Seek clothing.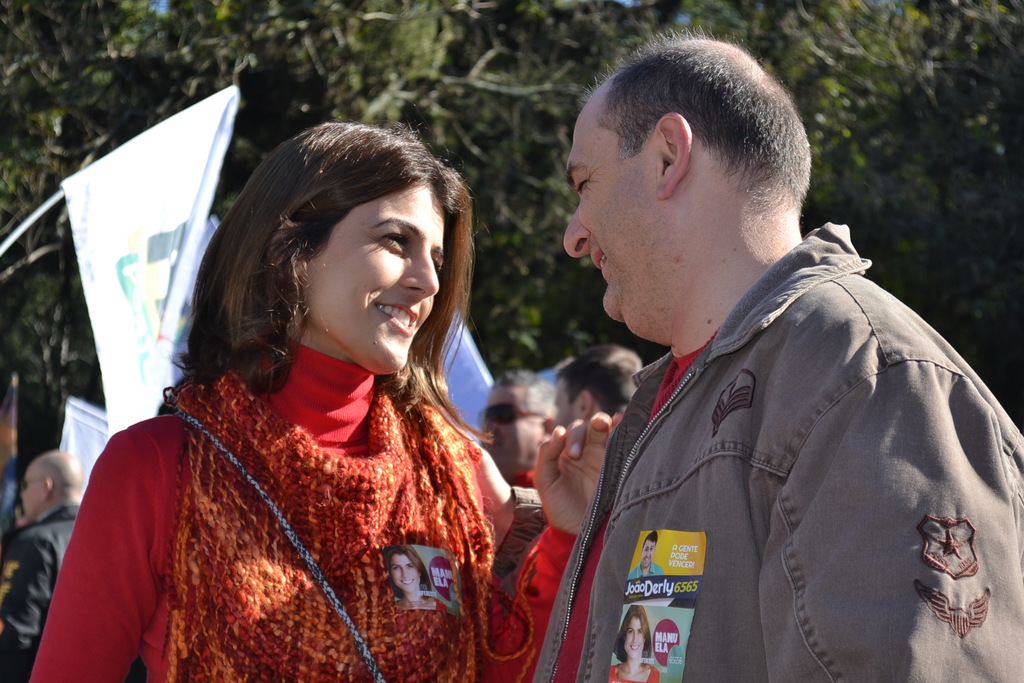
538/219/1023/682.
